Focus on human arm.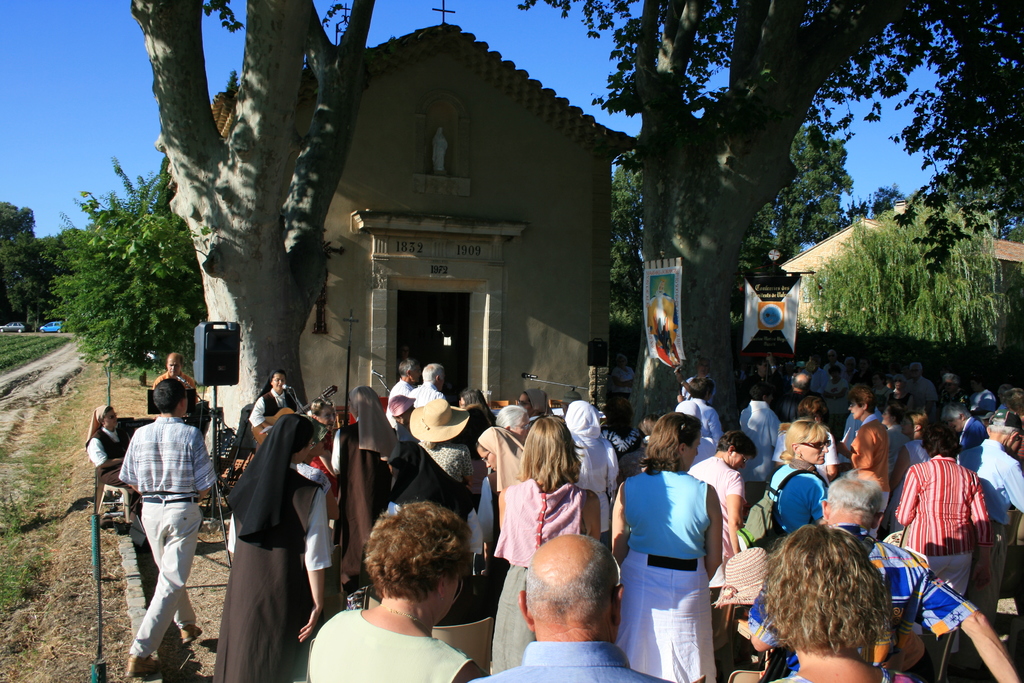
Focused at <bbox>287, 393, 310, 414</bbox>.
